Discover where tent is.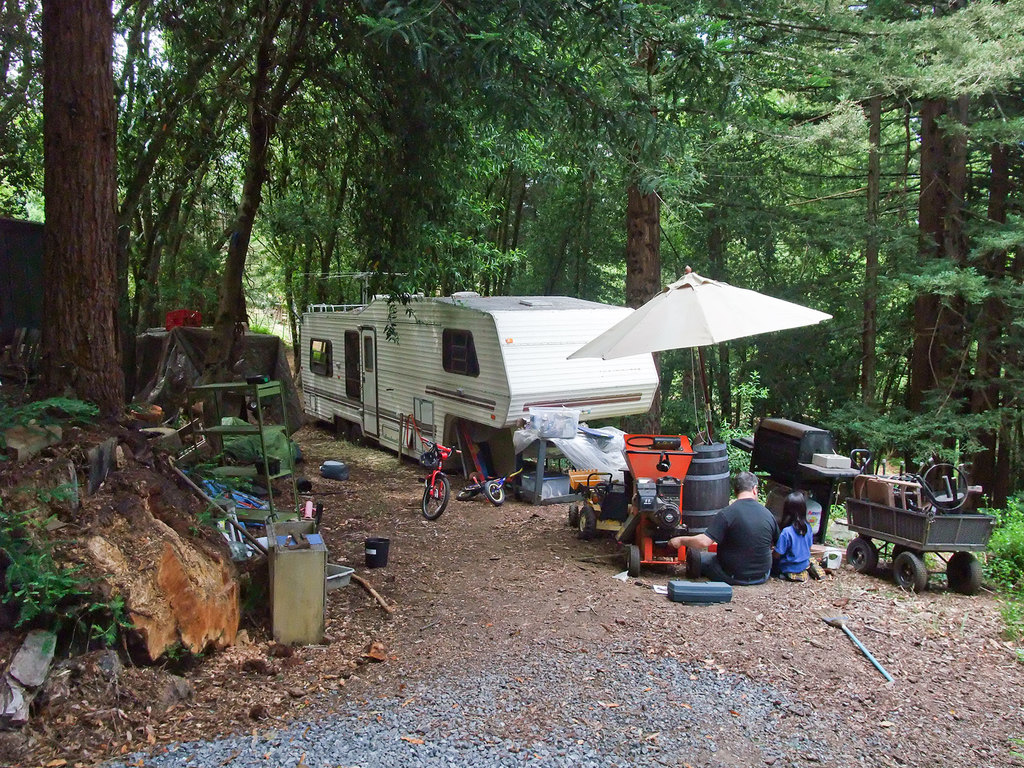
Discovered at detection(551, 257, 840, 466).
